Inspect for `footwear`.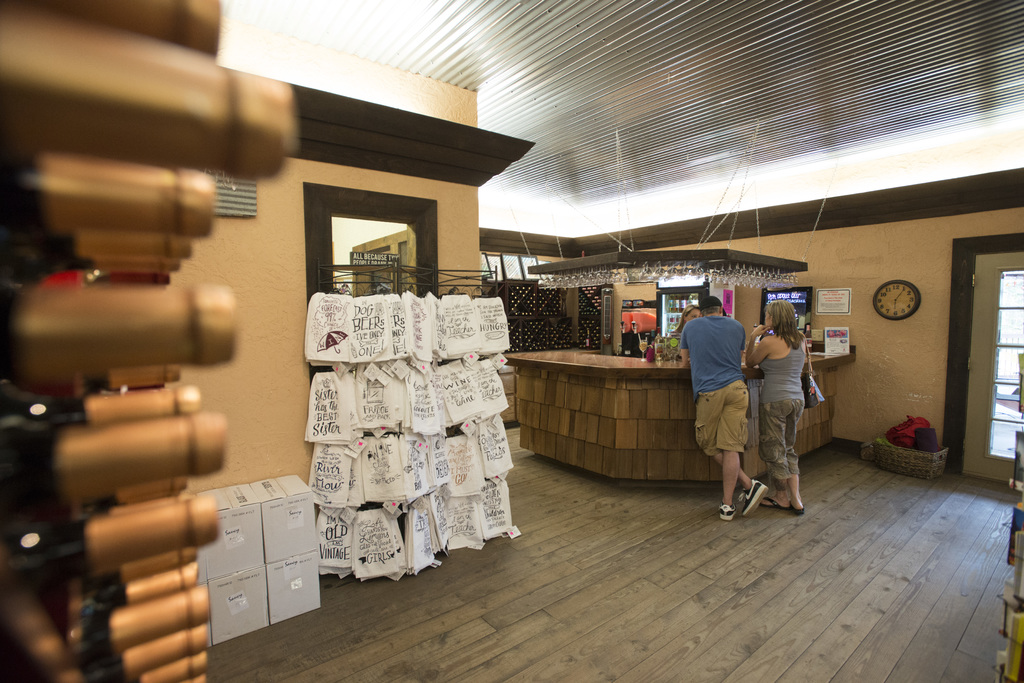
Inspection: left=790, top=500, right=804, bottom=516.
